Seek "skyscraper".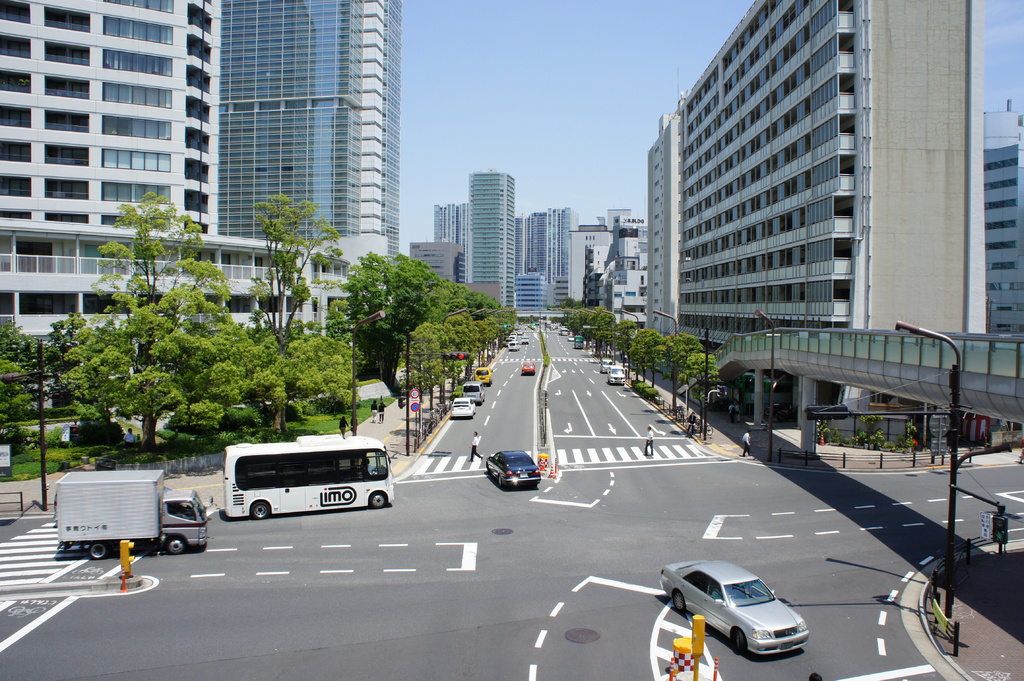
{"left": 638, "top": 0, "right": 977, "bottom": 386}.
